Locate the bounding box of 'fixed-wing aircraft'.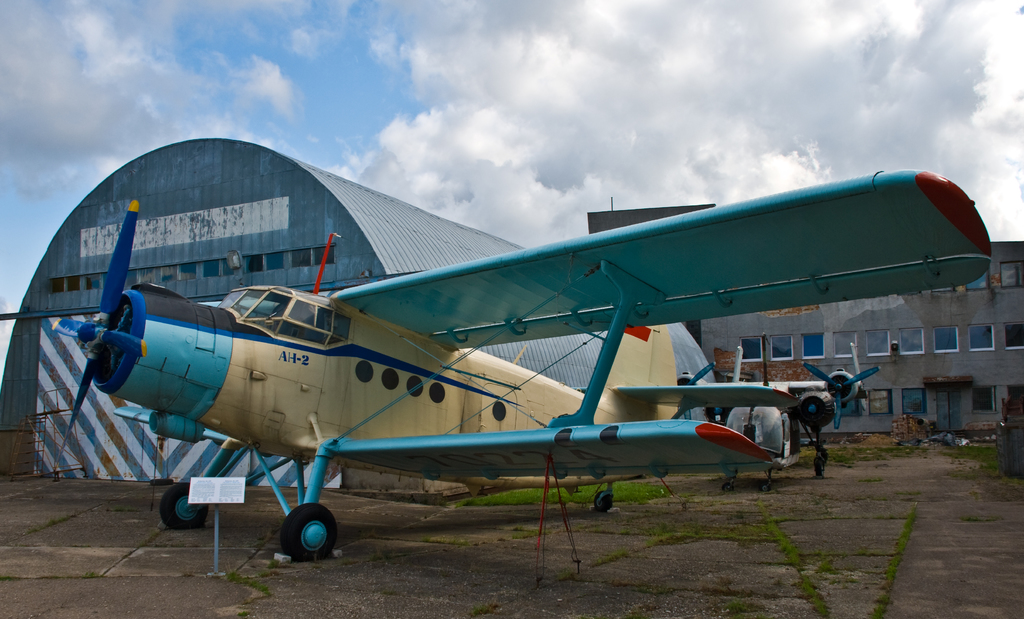
Bounding box: (x1=47, y1=169, x2=994, y2=563).
